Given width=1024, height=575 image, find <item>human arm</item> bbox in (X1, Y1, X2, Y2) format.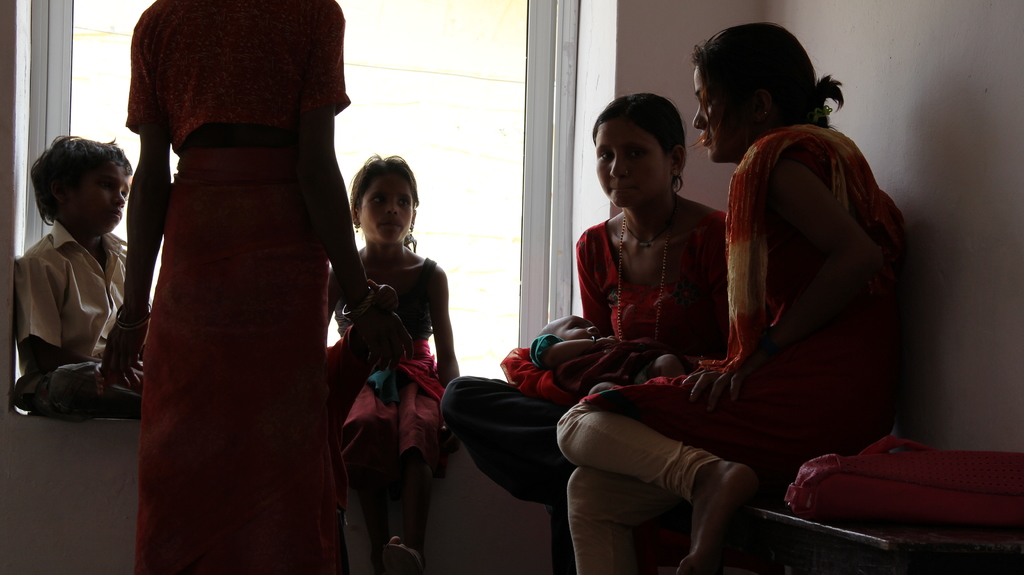
(409, 259, 456, 382).
